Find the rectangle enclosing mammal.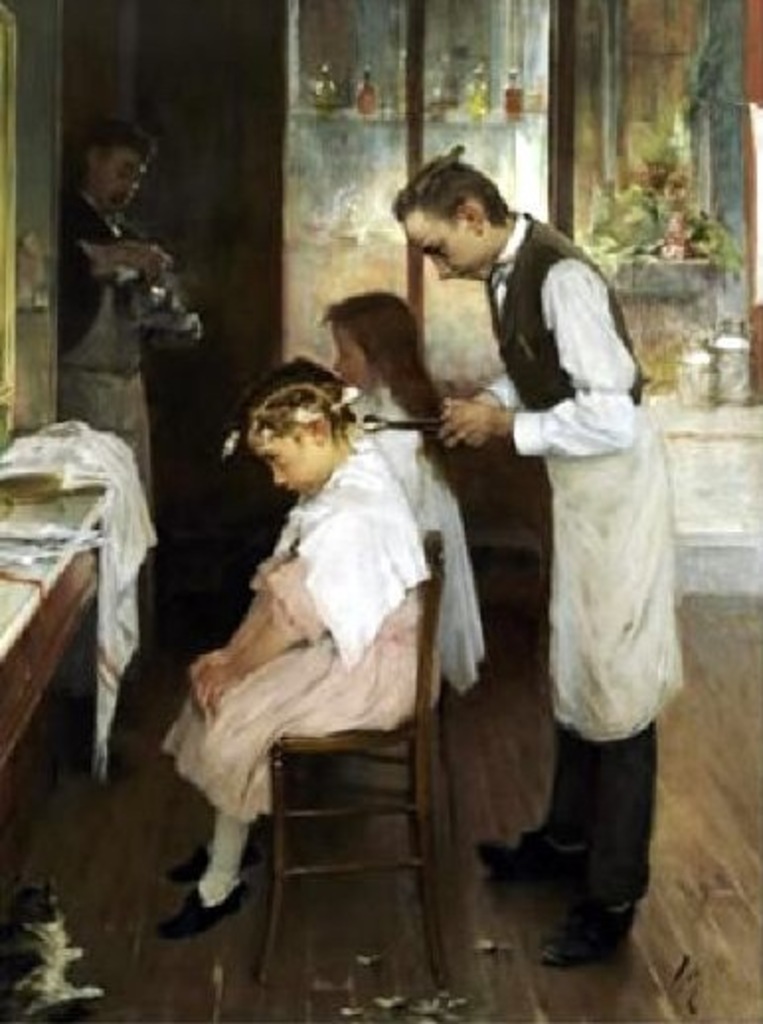
region(314, 287, 486, 692).
